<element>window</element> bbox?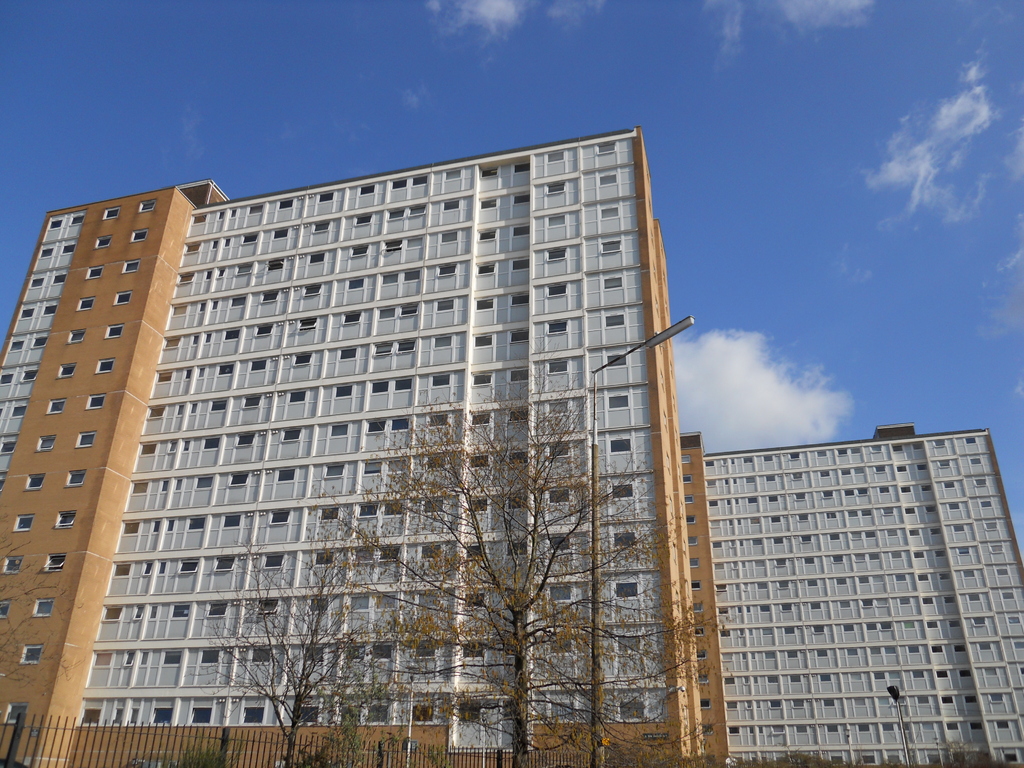
crop(249, 359, 269, 373)
